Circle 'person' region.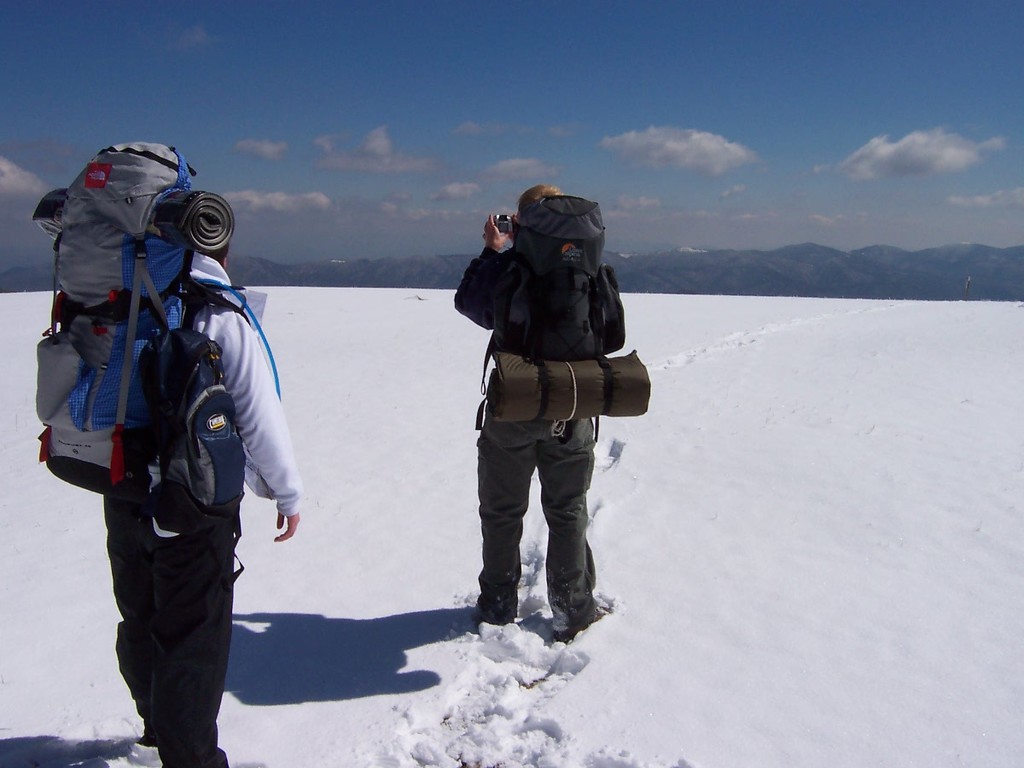
Region: rect(100, 241, 301, 767).
